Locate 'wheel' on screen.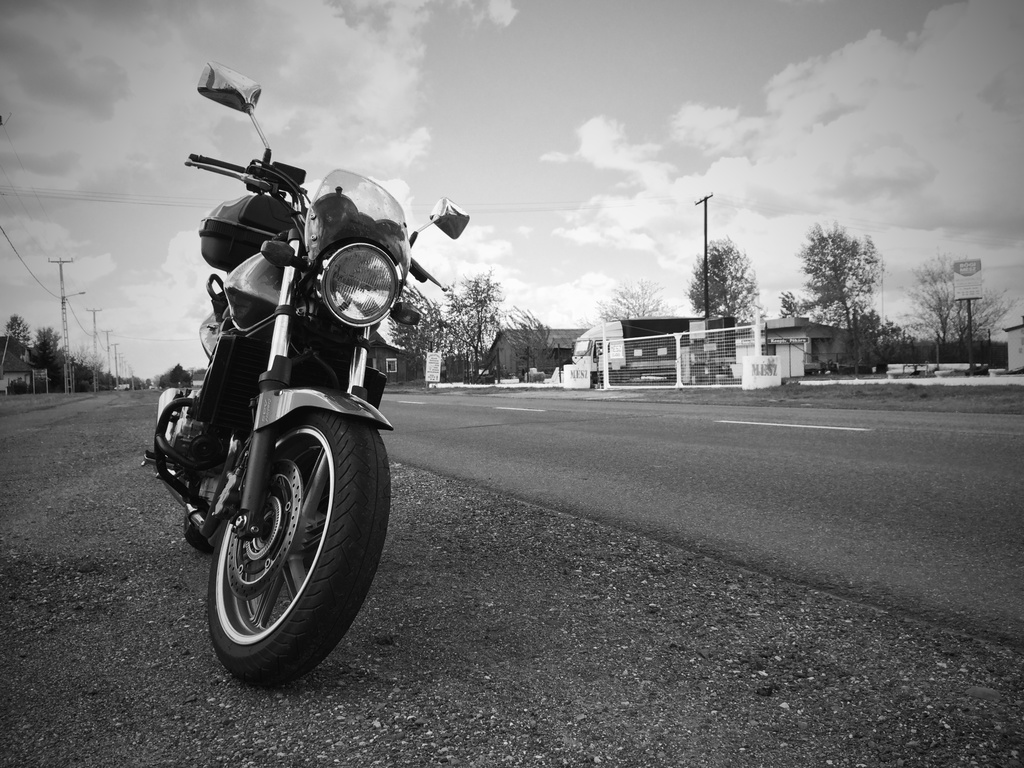
On screen at (188,397,357,671).
